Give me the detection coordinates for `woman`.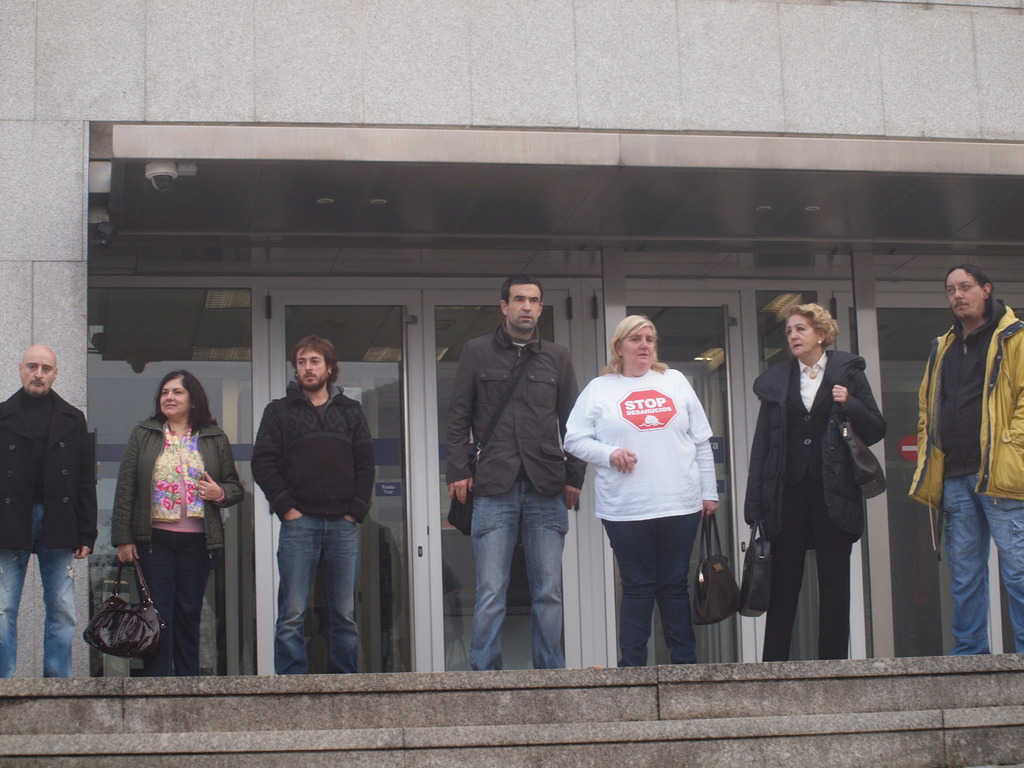
[564, 306, 716, 666].
